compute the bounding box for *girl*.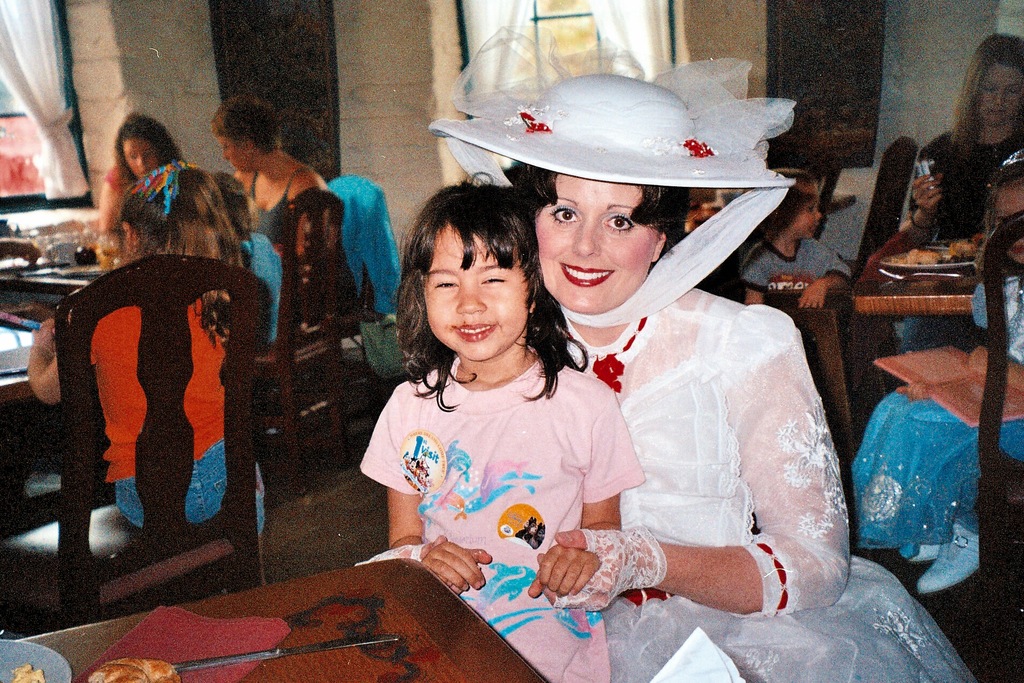
850, 150, 1023, 594.
